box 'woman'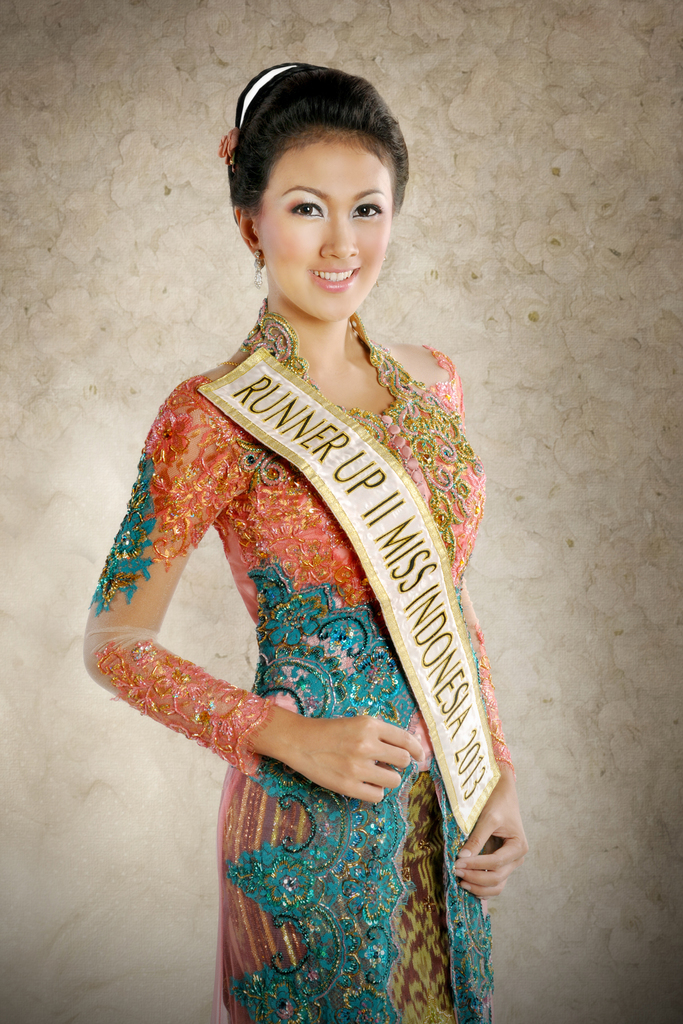
<bbox>76, 56, 531, 1023</bbox>
